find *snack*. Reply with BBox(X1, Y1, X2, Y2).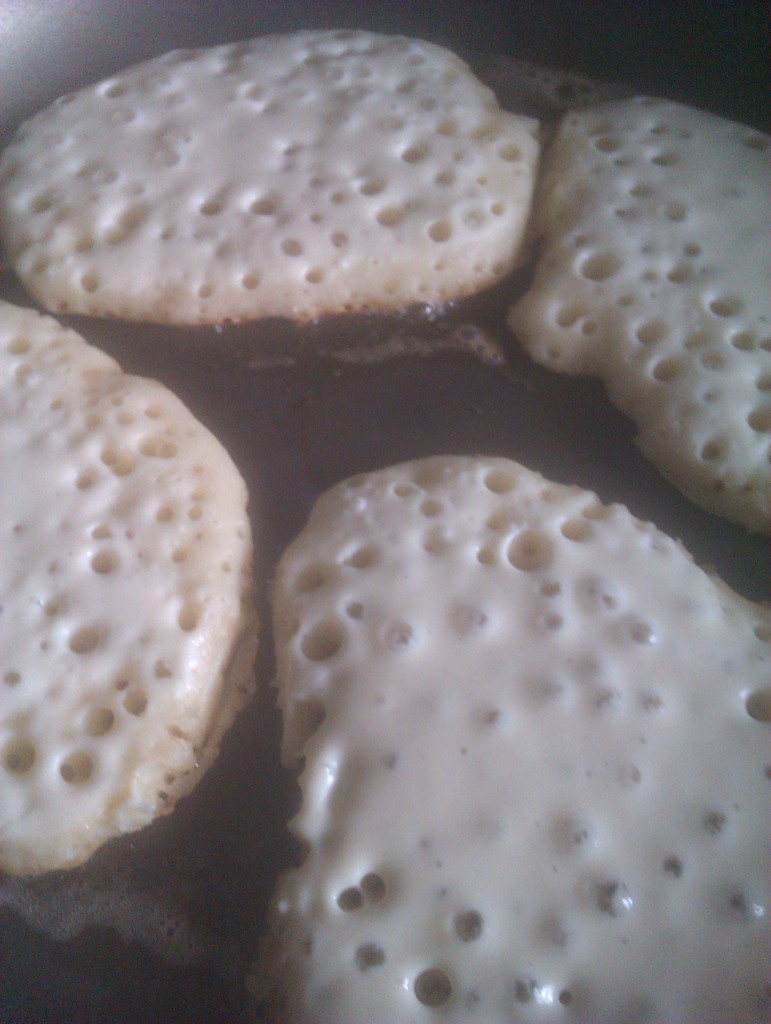
BBox(0, 22, 539, 372).
